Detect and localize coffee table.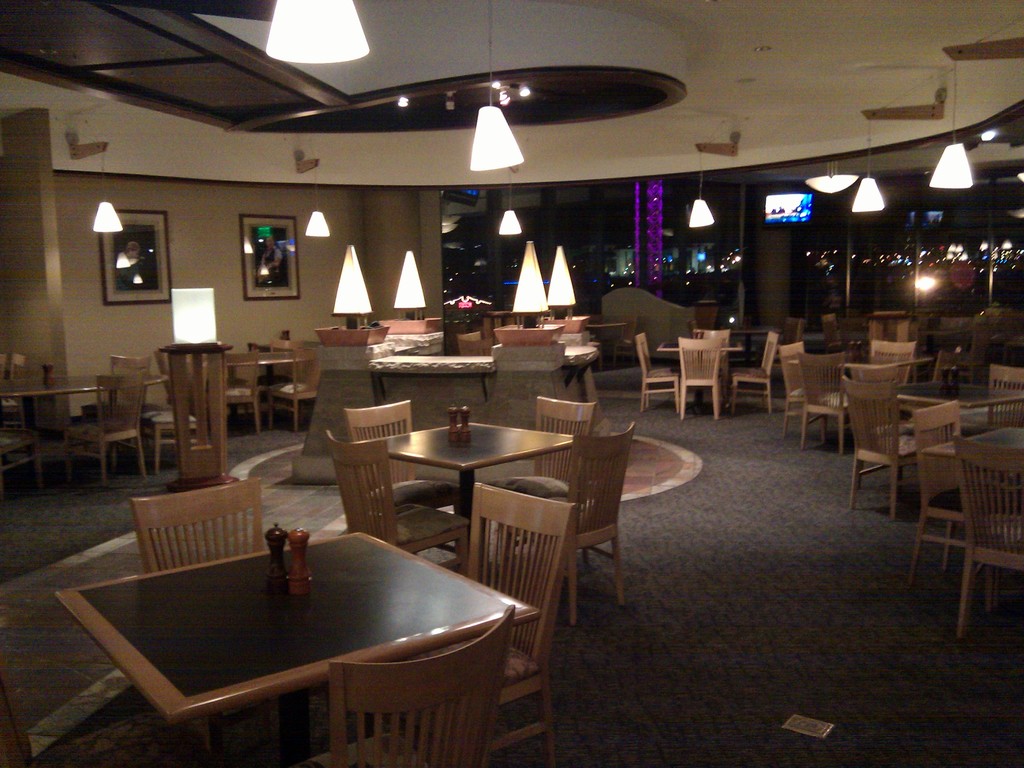
Localized at <region>899, 373, 1021, 431</region>.
